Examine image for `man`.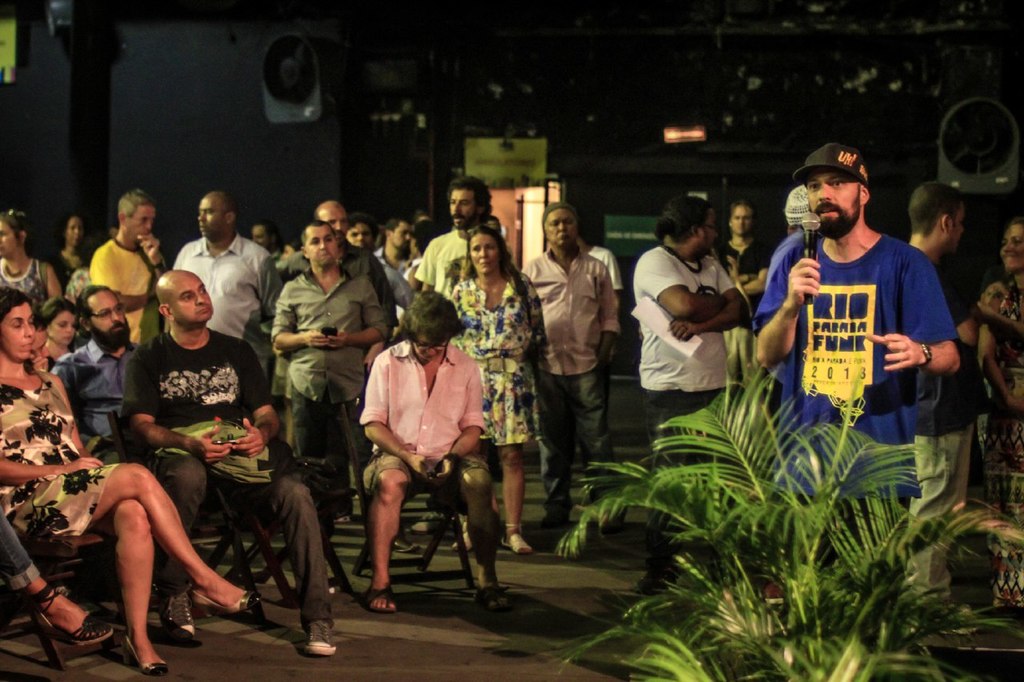
Examination result: <bbox>752, 149, 981, 500</bbox>.
